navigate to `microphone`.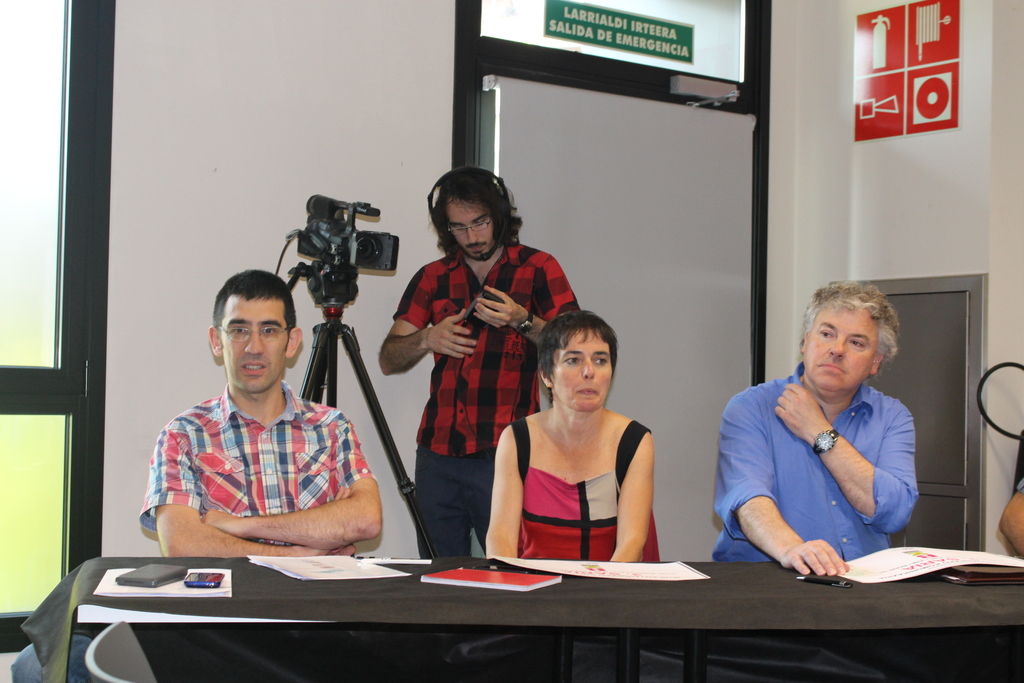
Navigation target: <bbox>365, 206, 380, 217</bbox>.
